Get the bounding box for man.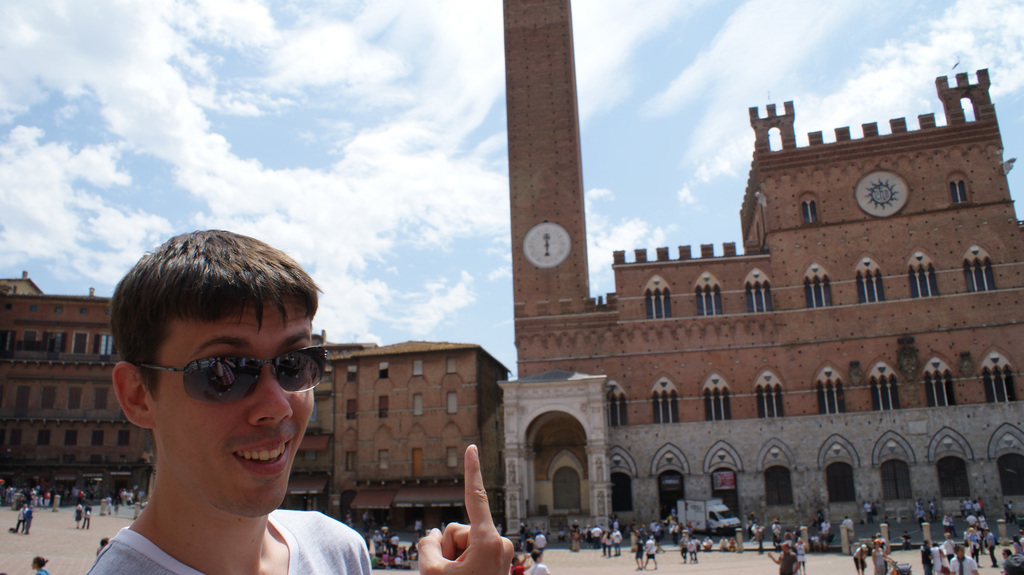
{"left": 591, "top": 524, "right": 604, "bottom": 547}.
